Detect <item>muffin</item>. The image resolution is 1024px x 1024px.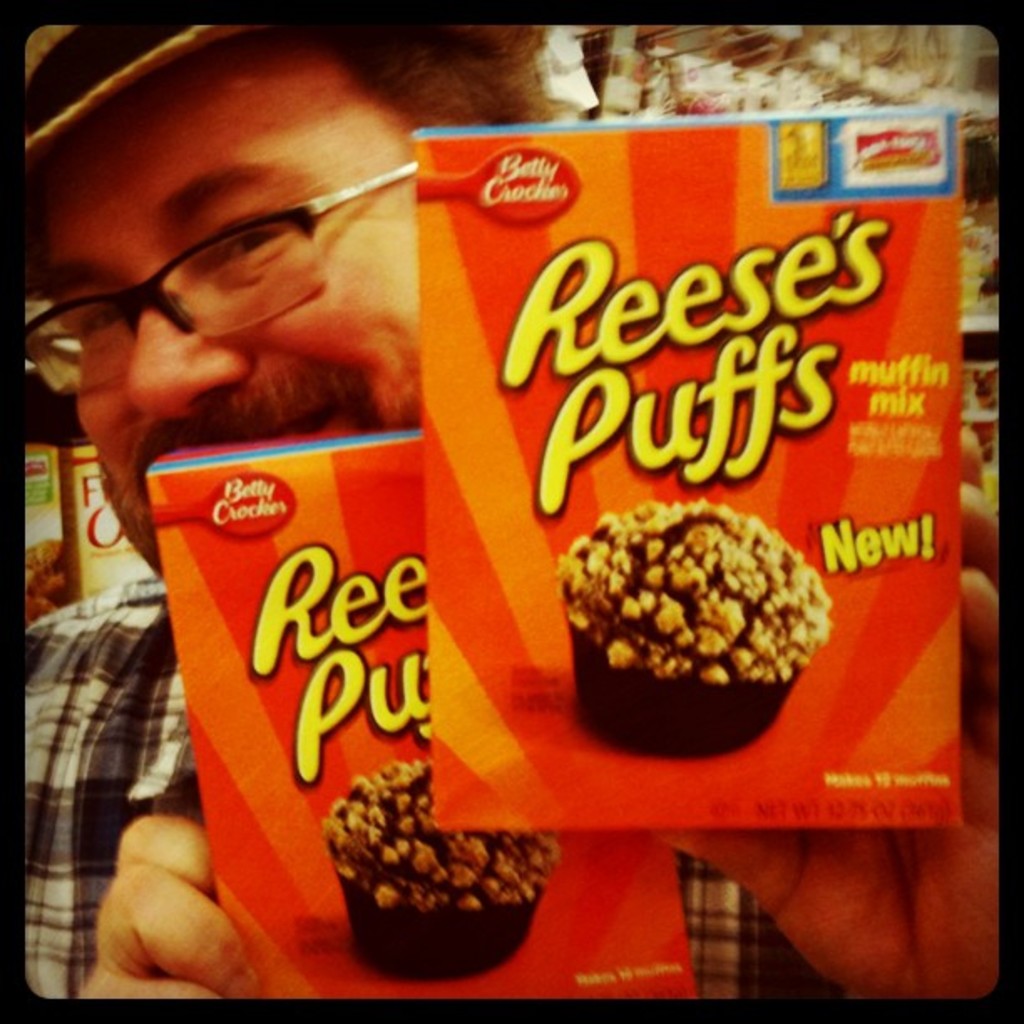
(549,497,837,760).
